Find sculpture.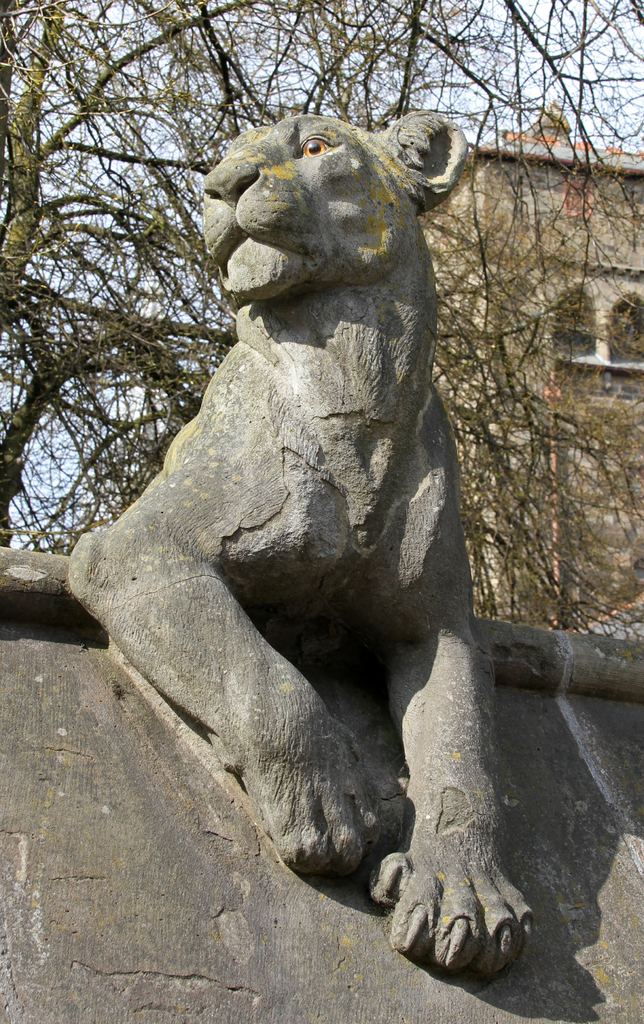
<region>51, 106, 552, 975</region>.
